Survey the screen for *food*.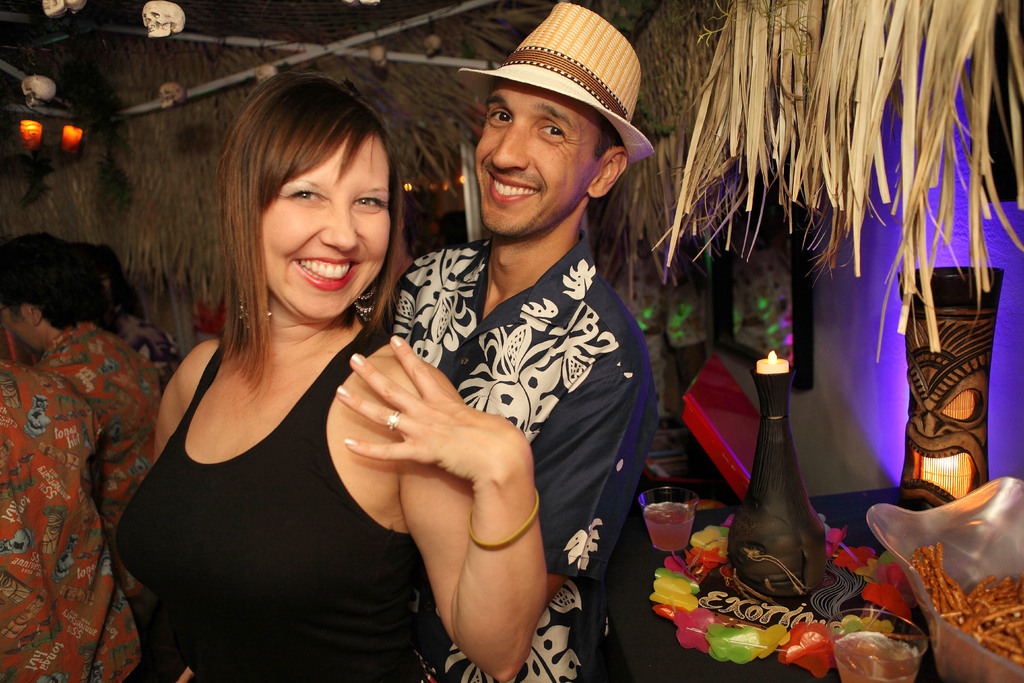
Survey found: 911,535,1023,659.
